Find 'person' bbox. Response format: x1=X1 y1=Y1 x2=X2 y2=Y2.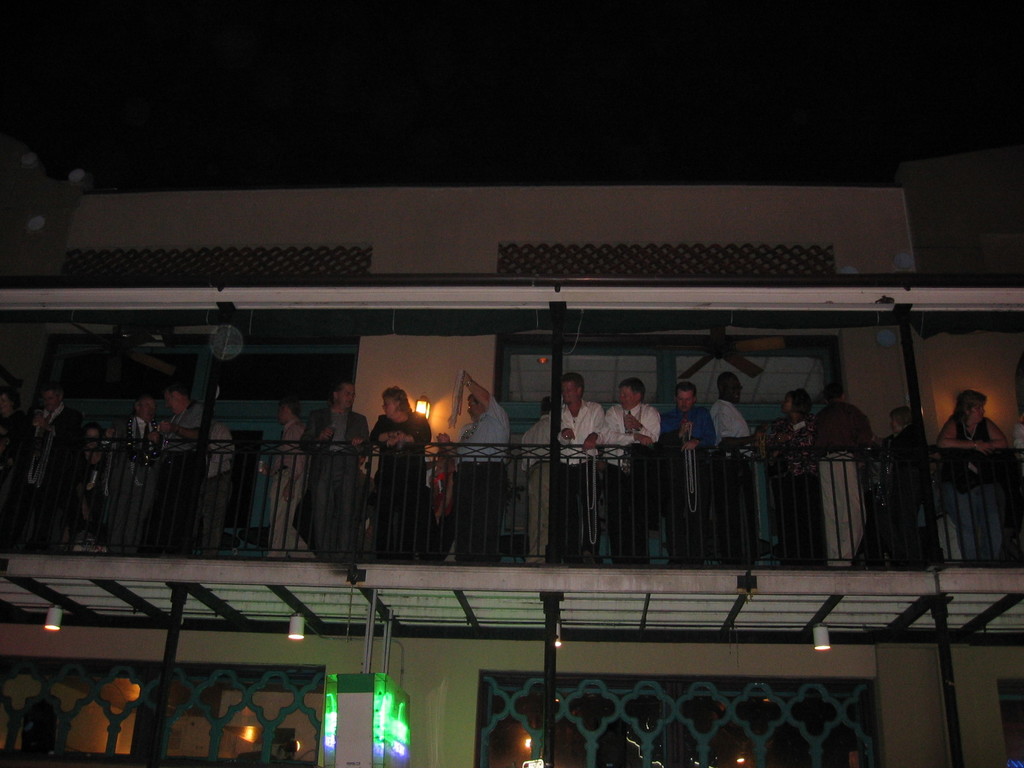
x1=934 y1=388 x2=1009 y2=559.
